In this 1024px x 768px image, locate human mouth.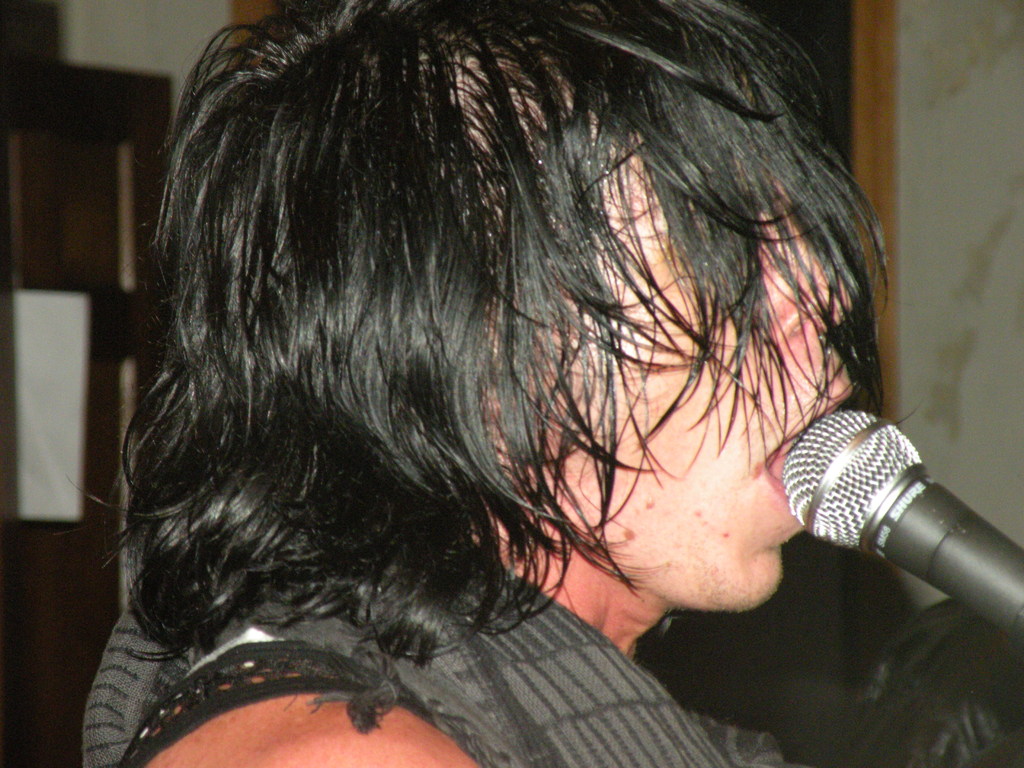
Bounding box: (760,385,850,528).
